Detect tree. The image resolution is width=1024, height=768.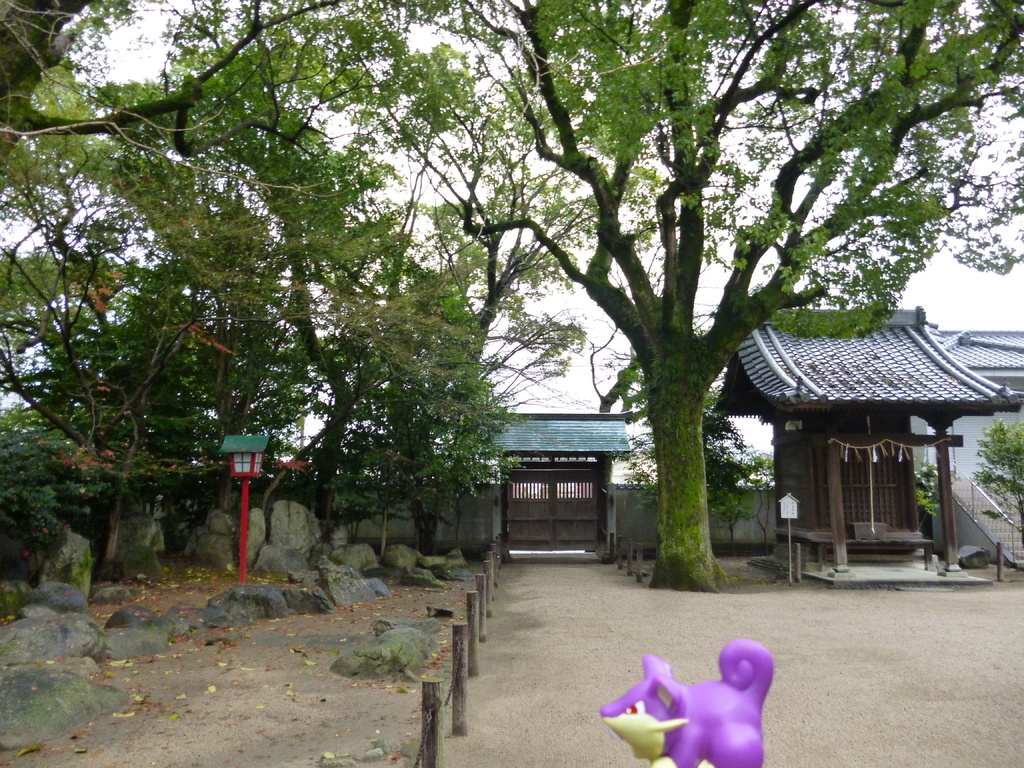
box=[36, 143, 261, 607].
